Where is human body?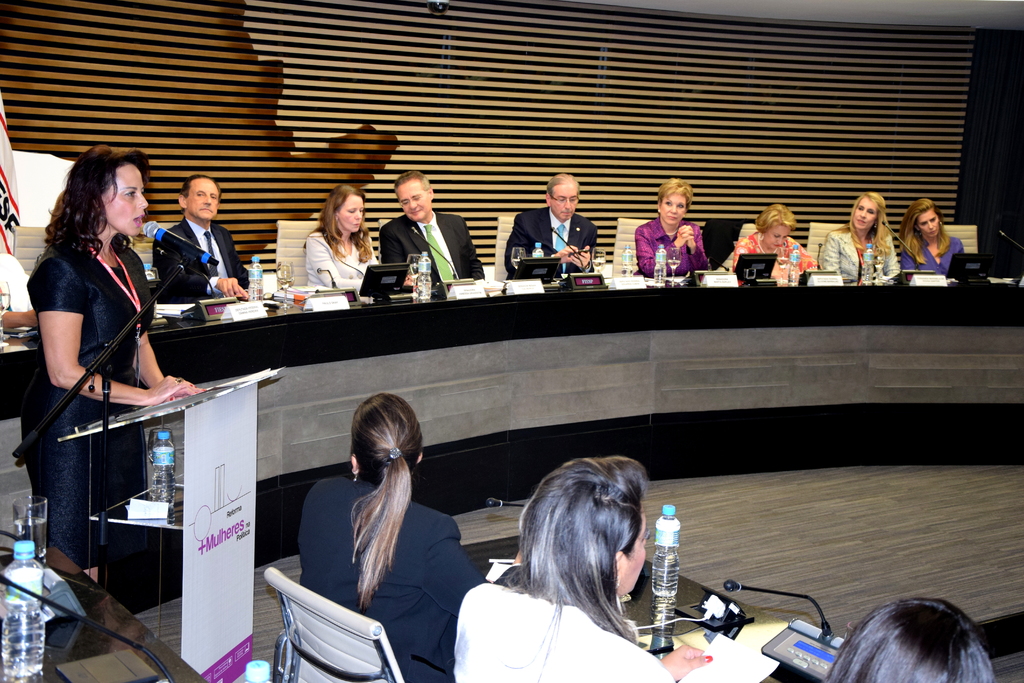
detection(305, 229, 386, 285).
